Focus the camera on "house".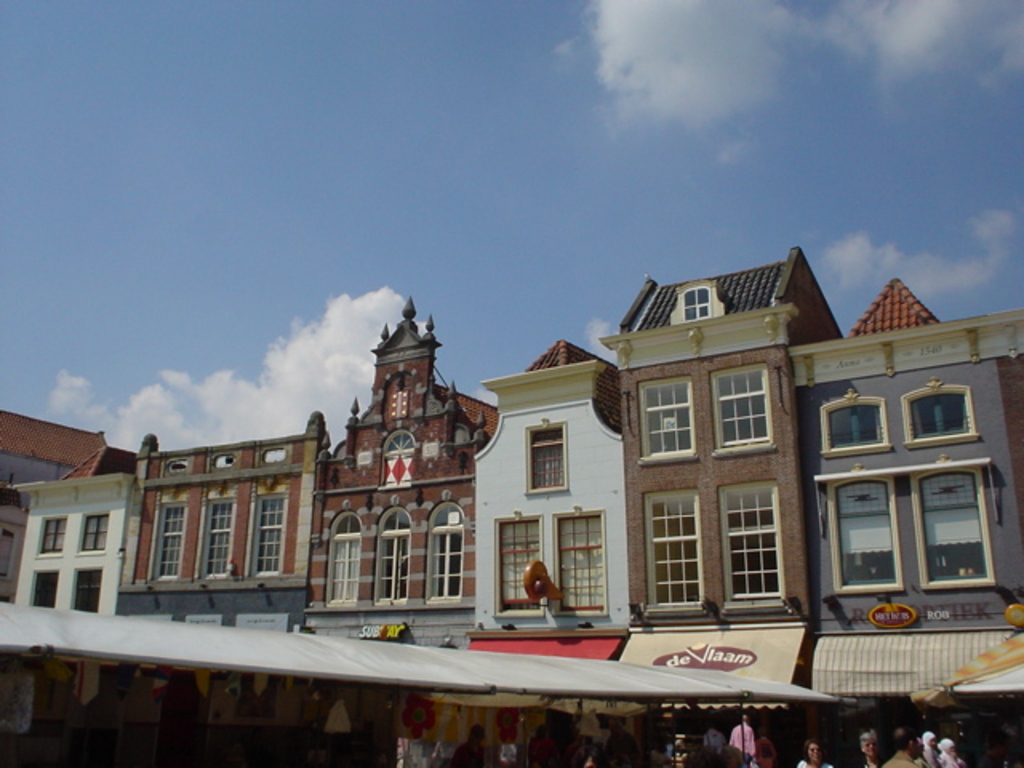
Focus region: left=22, top=453, right=117, bottom=629.
